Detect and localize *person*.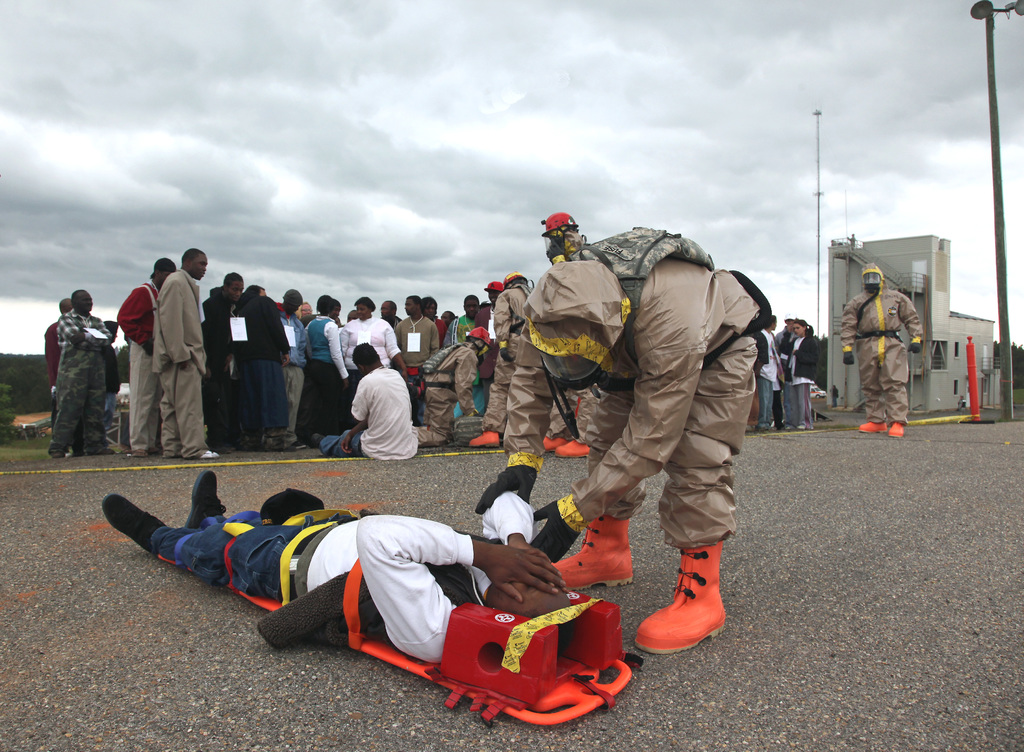
Localized at <bbox>770, 314, 797, 432</bbox>.
